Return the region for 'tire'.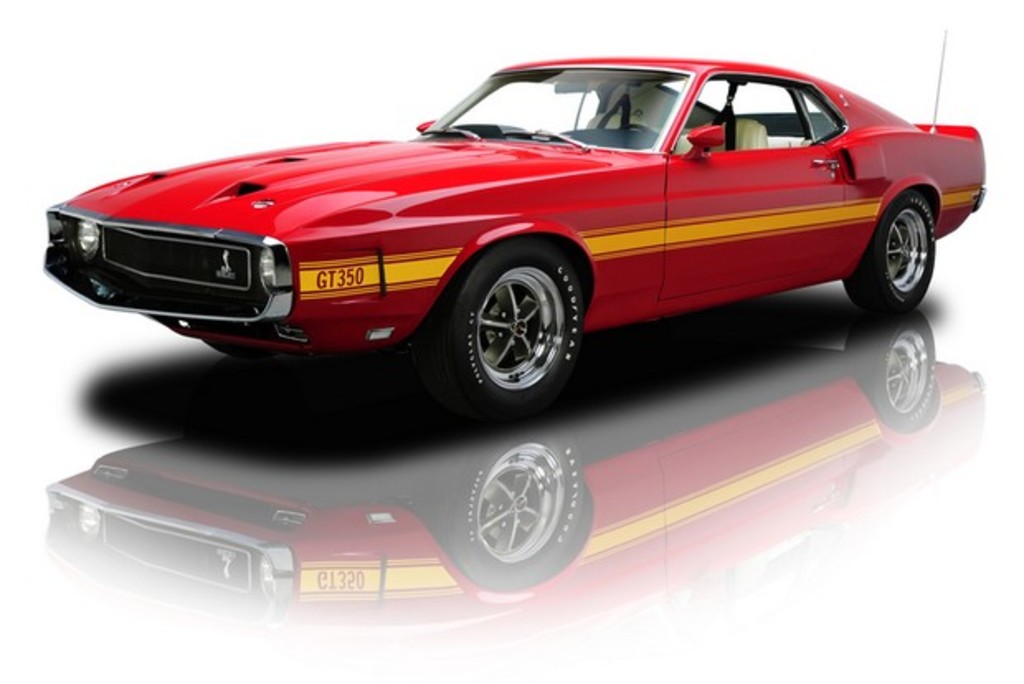
bbox=[428, 236, 595, 418].
